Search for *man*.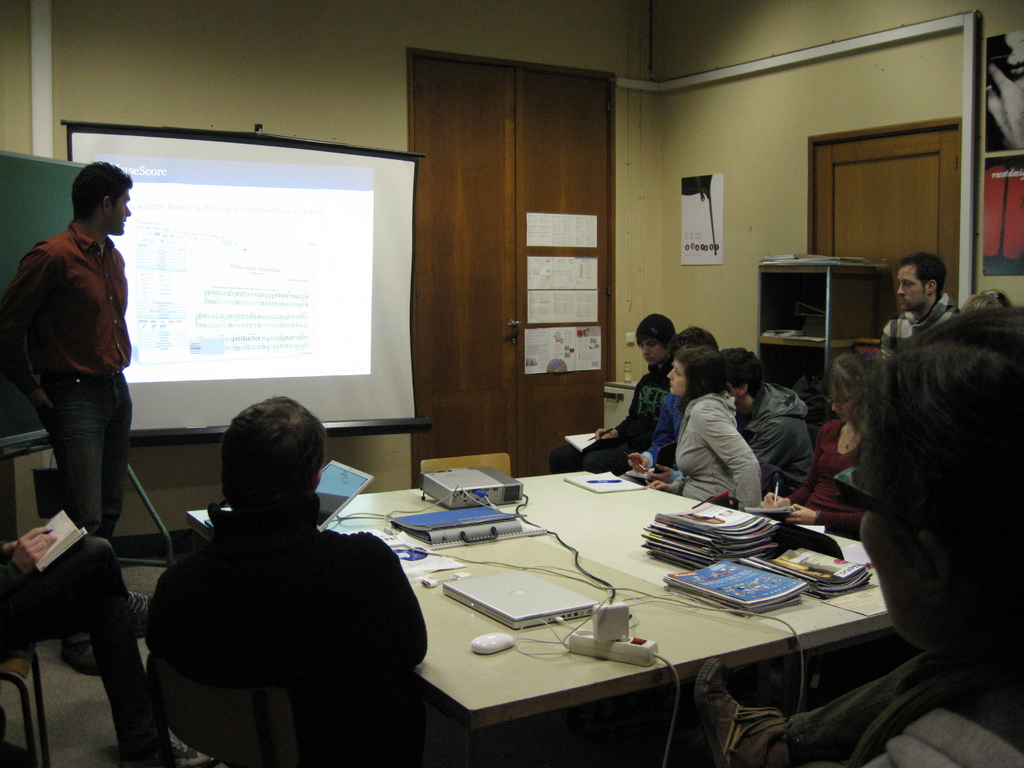
Found at pyautogui.locateOnScreen(692, 308, 1023, 767).
